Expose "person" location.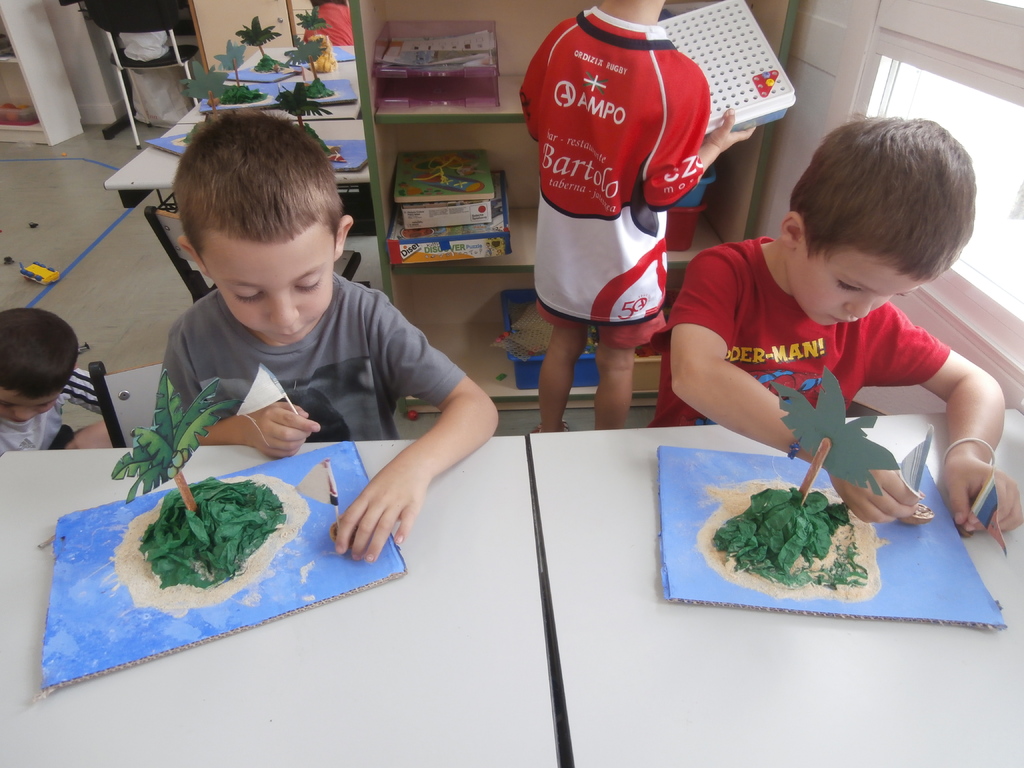
Exposed at l=151, t=102, r=505, b=564.
